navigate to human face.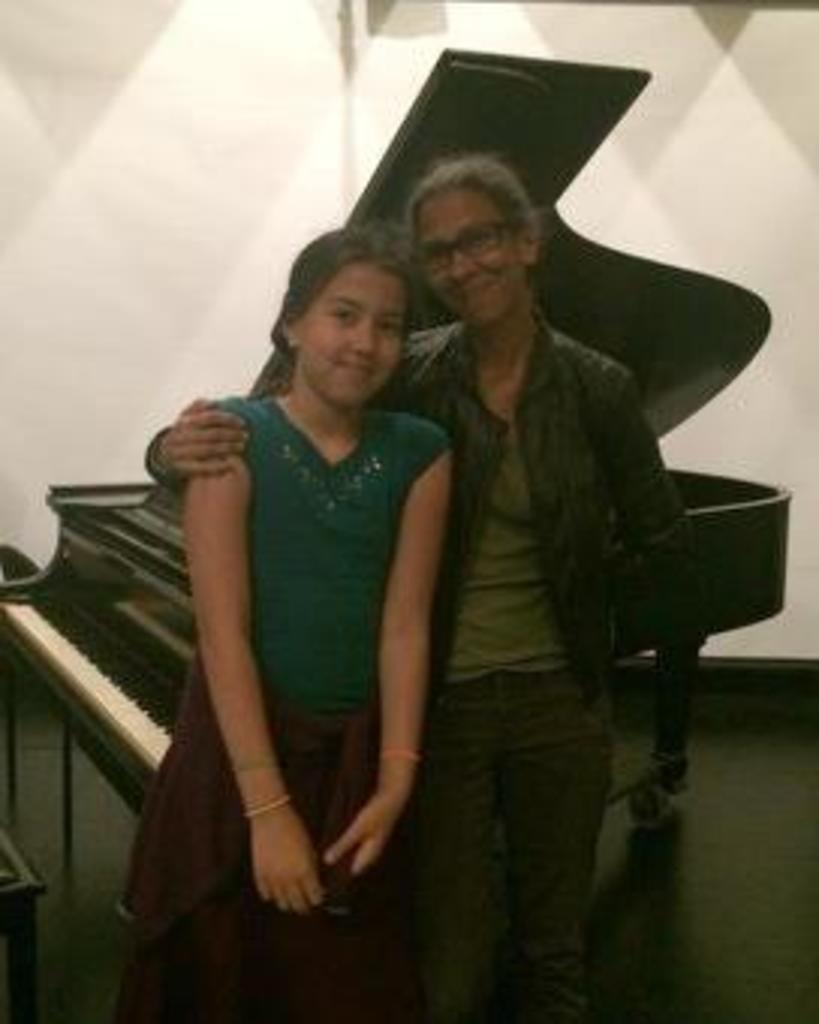
Navigation target: 298:268:406:416.
